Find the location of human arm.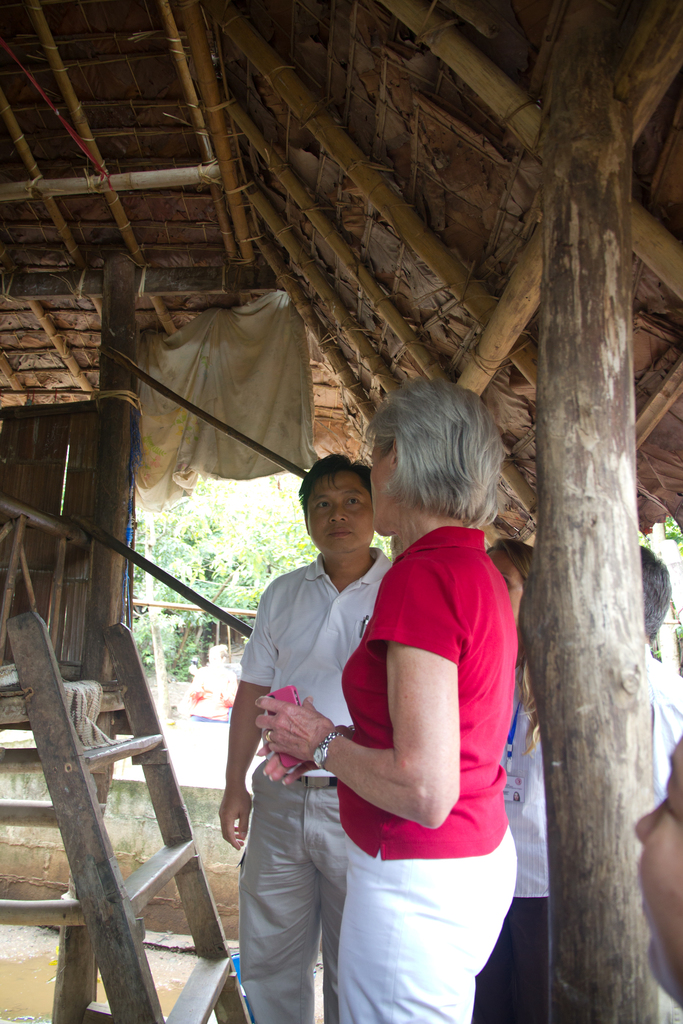
Location: box=[258, 716, 372, 783].
